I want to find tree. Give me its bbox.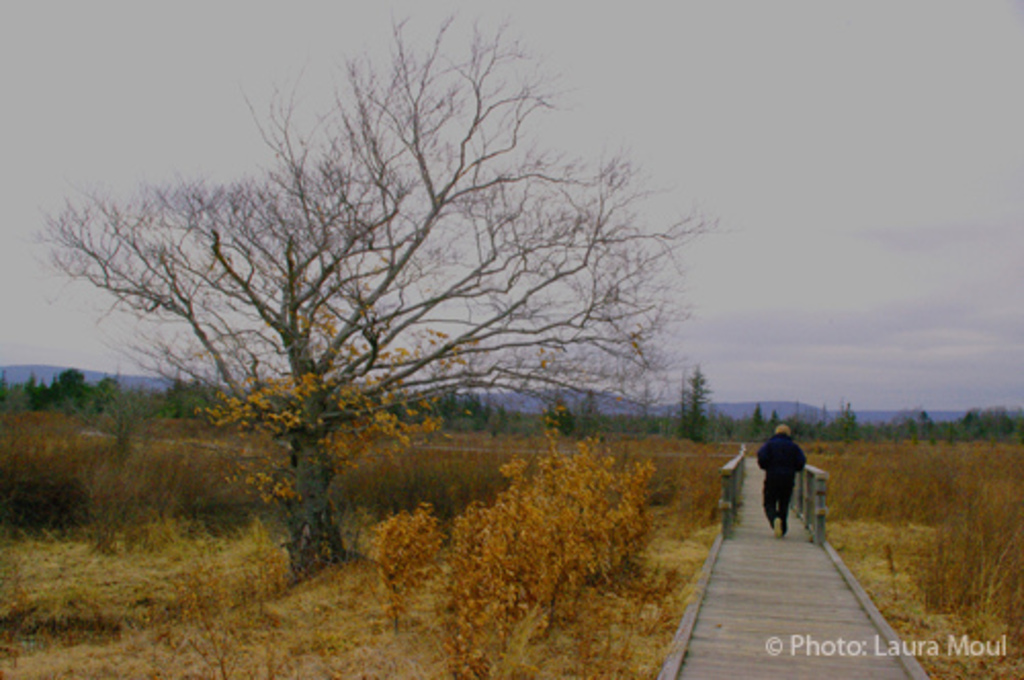
[left=682, top=365, right=713, bottom=442].
